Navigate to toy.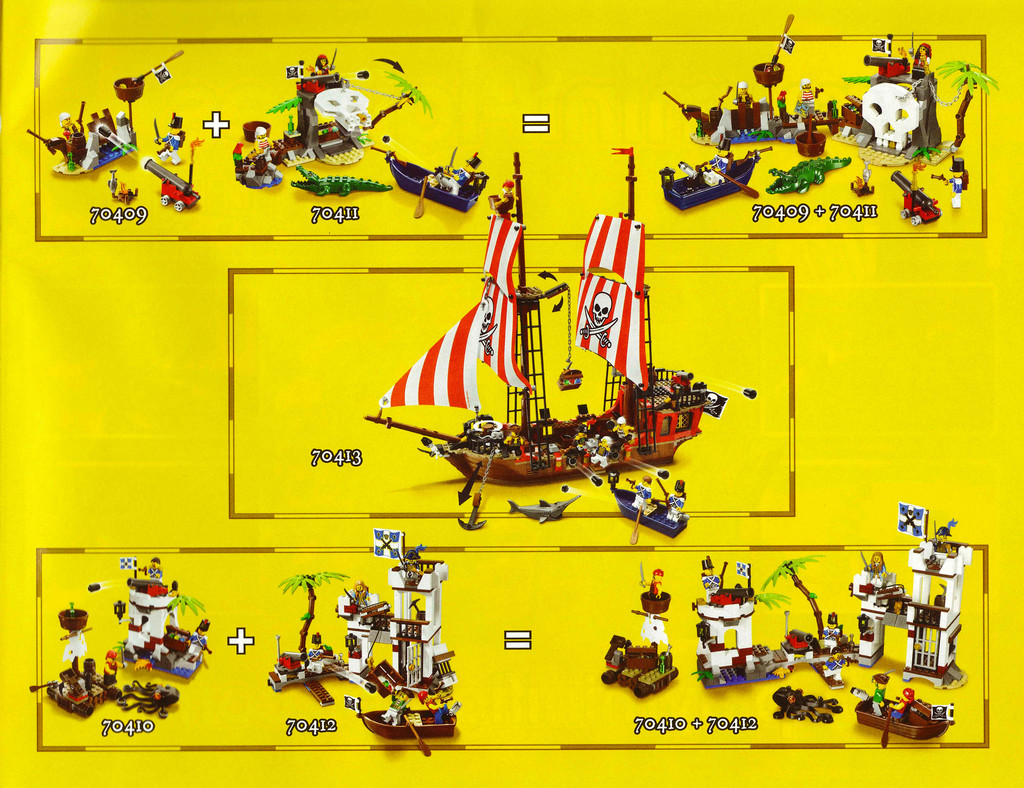
Navigation target: Rect(337, 657, 461, 766).
